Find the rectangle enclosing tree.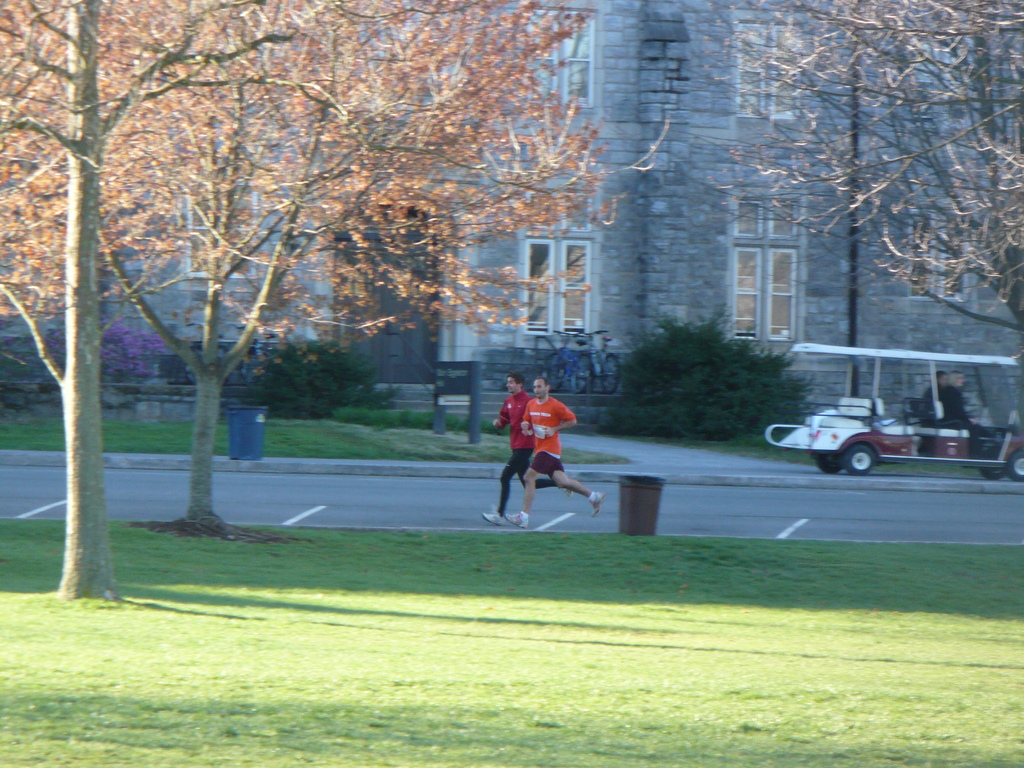
{"left": 229, "top": 326, "right": 404, "bottom": 419}.
